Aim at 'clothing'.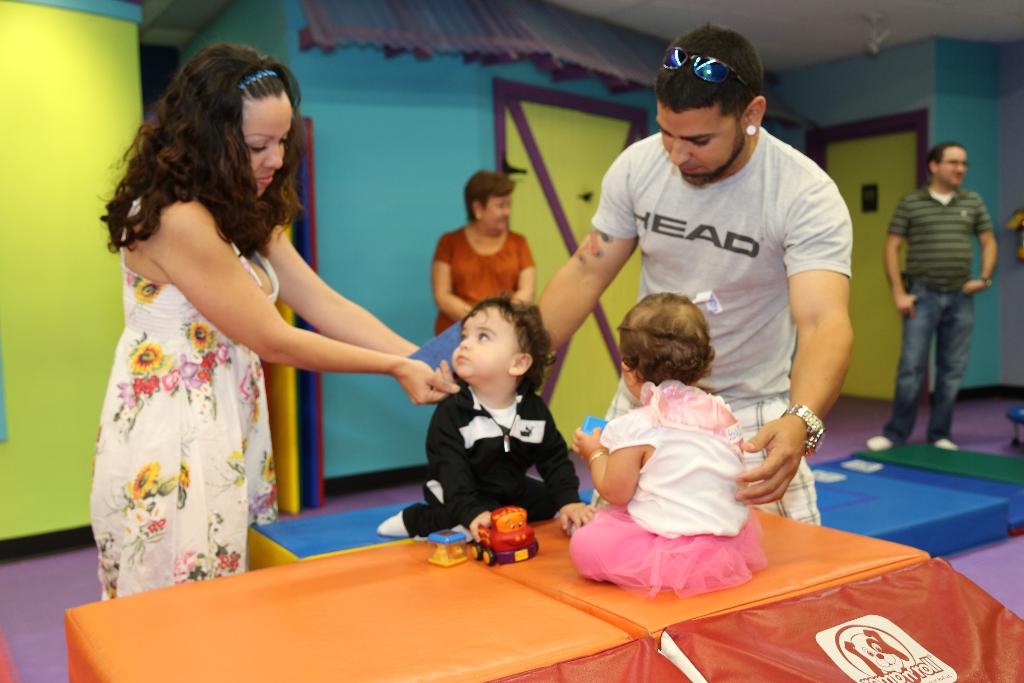
Aimed at 433:225:534:339.
